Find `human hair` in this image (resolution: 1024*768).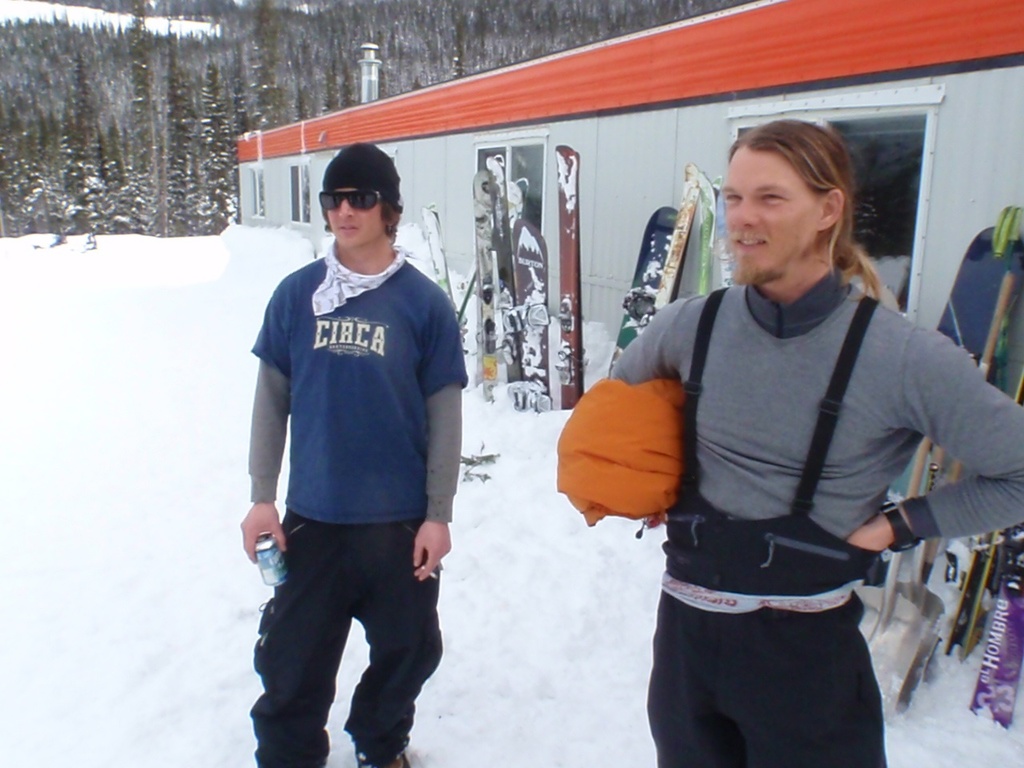
<bbox>318, 186, 401, 245</bbox>.
